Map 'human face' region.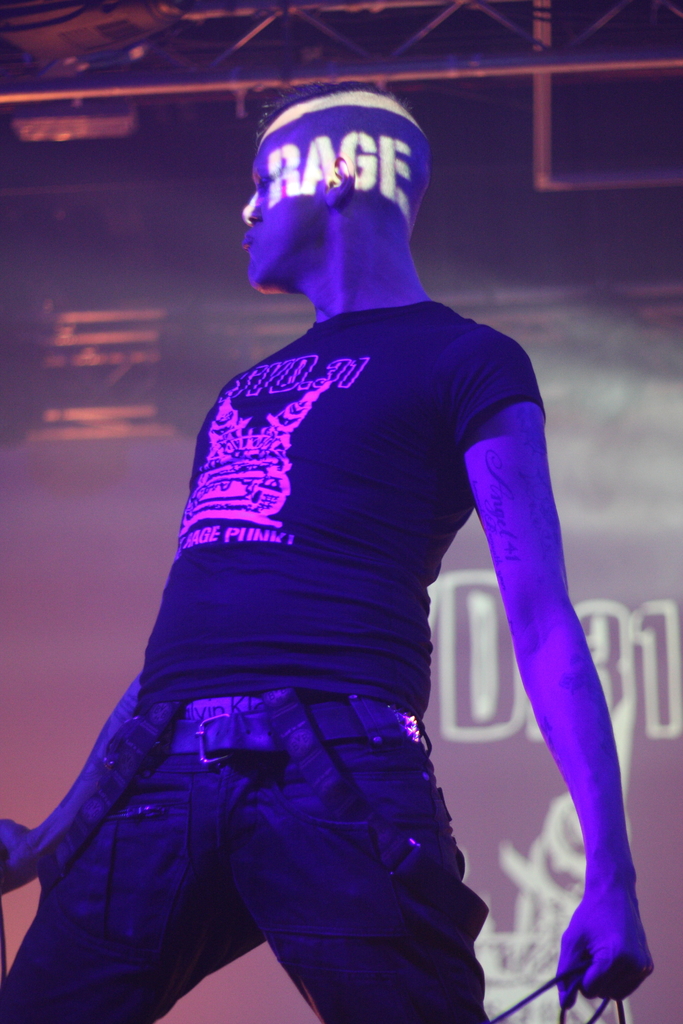
Mapped to [240, 113, 318, 285].
